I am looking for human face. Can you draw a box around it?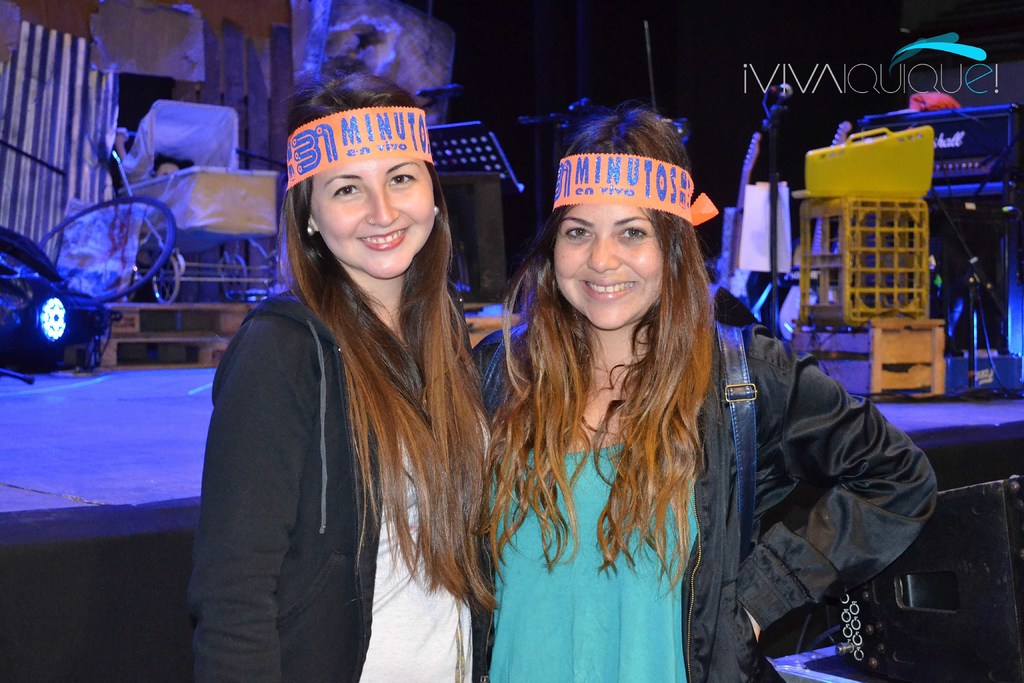
Sure, the bounding box is box(310, 160, 437, 279).
